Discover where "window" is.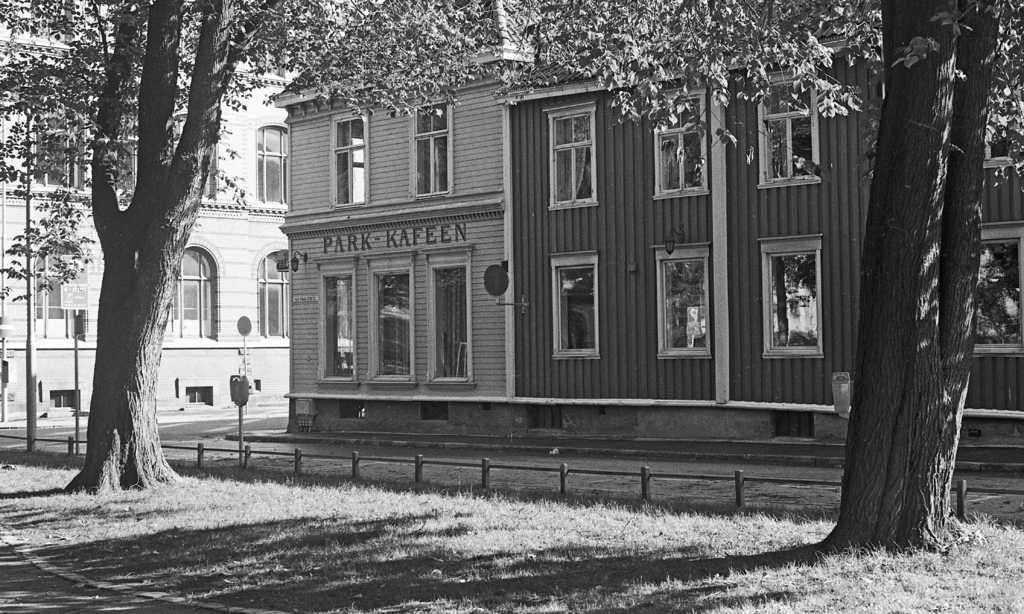
Discovered at 163:234:217:339.
